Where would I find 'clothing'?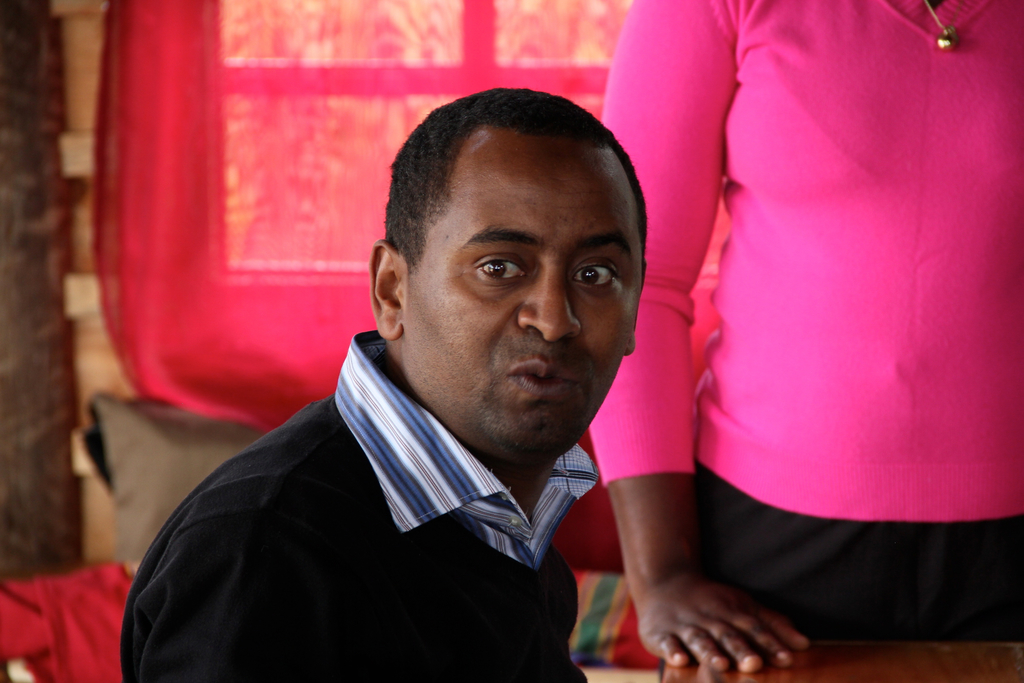
At 112,309,608,682.
